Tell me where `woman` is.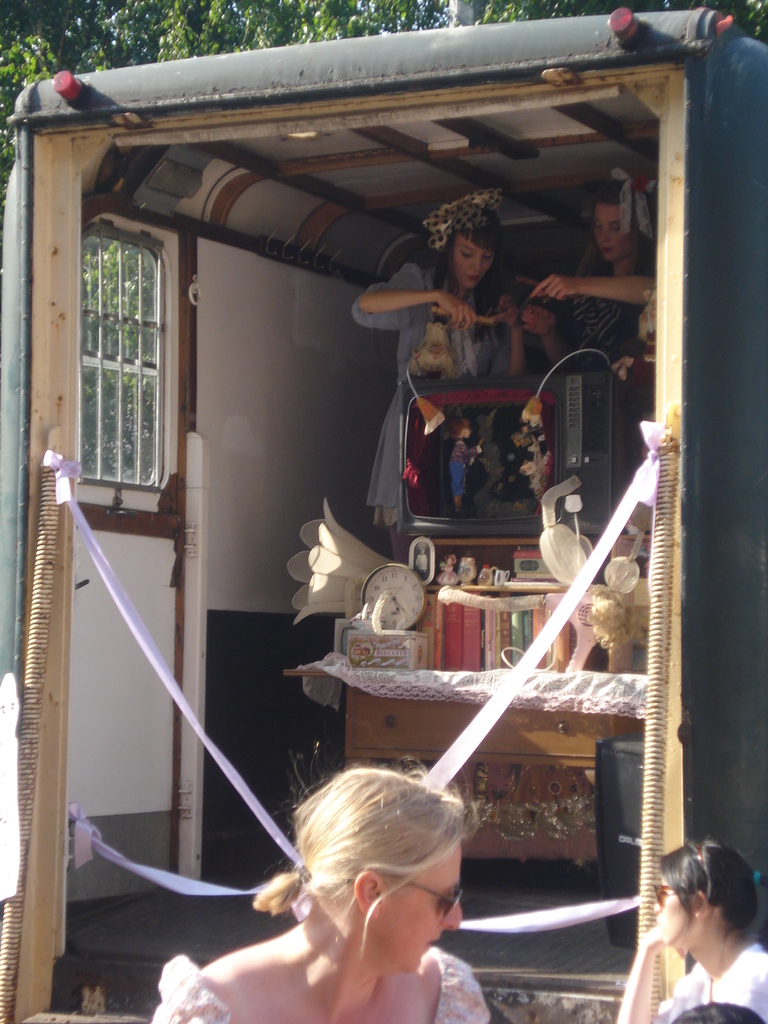
`woman` is at crop(181, 745, 522, 1023).
